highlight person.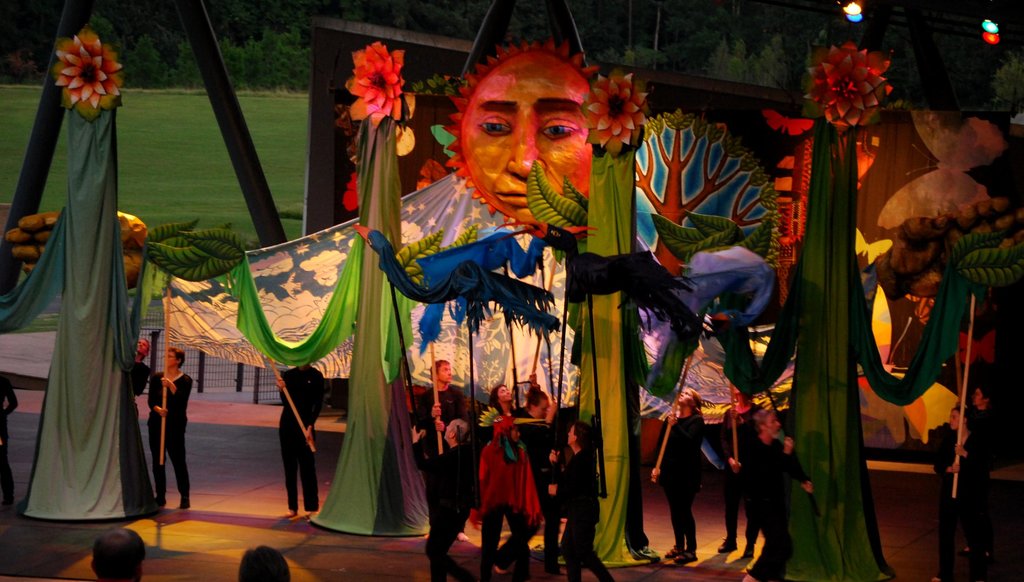
Highlighted region: (0,373,16,505).
